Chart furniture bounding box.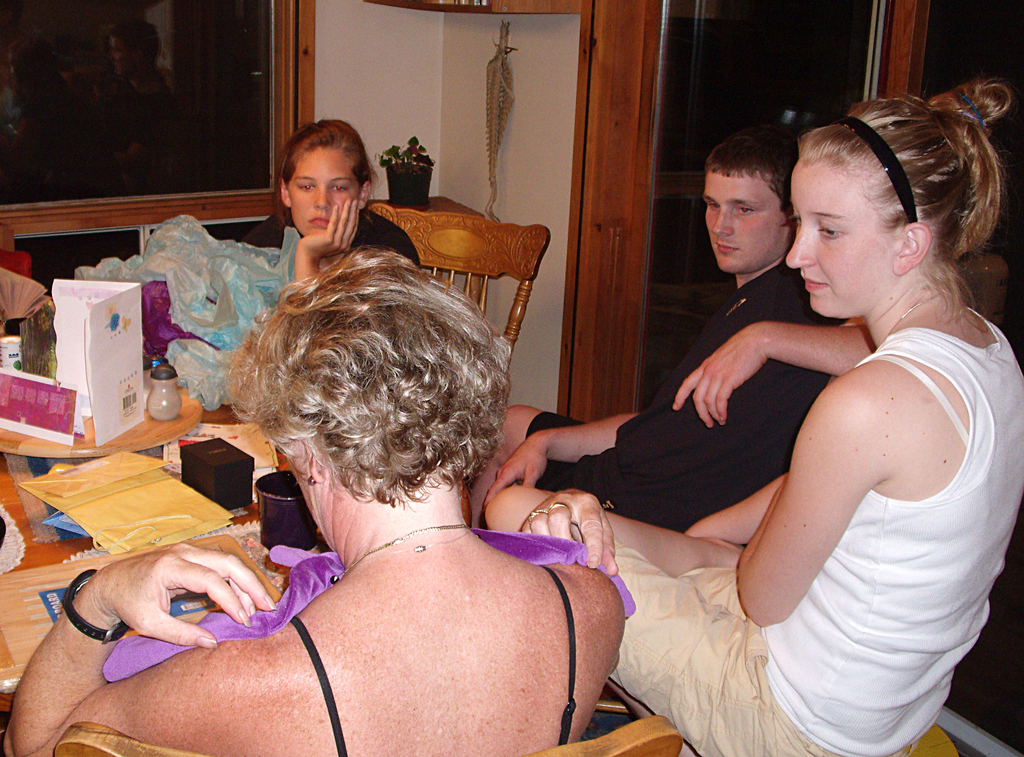
Charted: 366/195/486/305.
